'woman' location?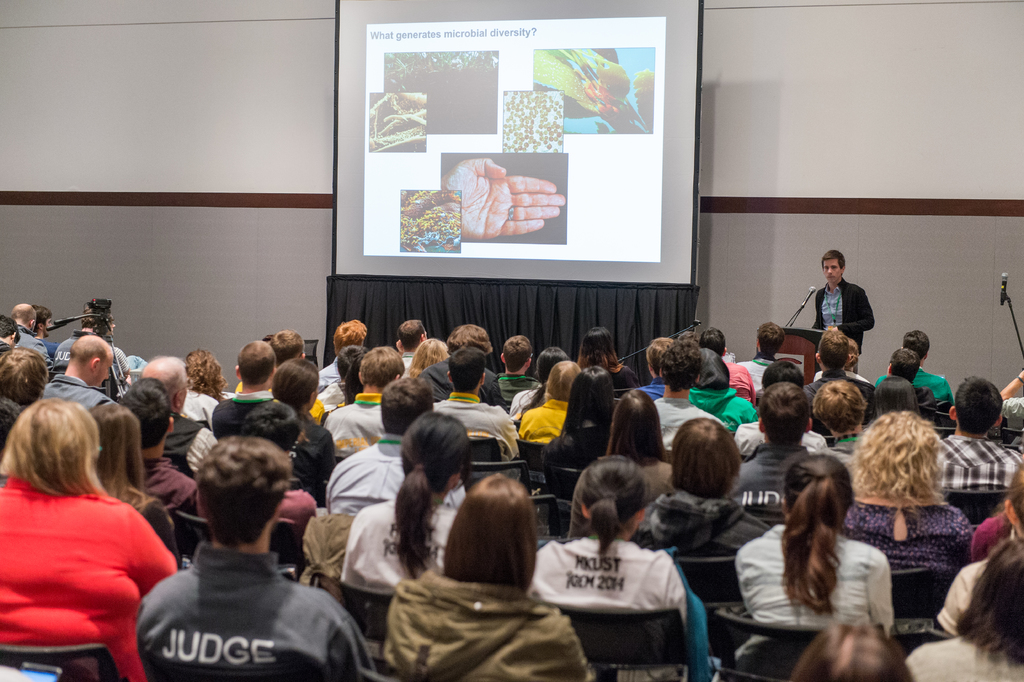
locate(531, 461, 692, 674)
